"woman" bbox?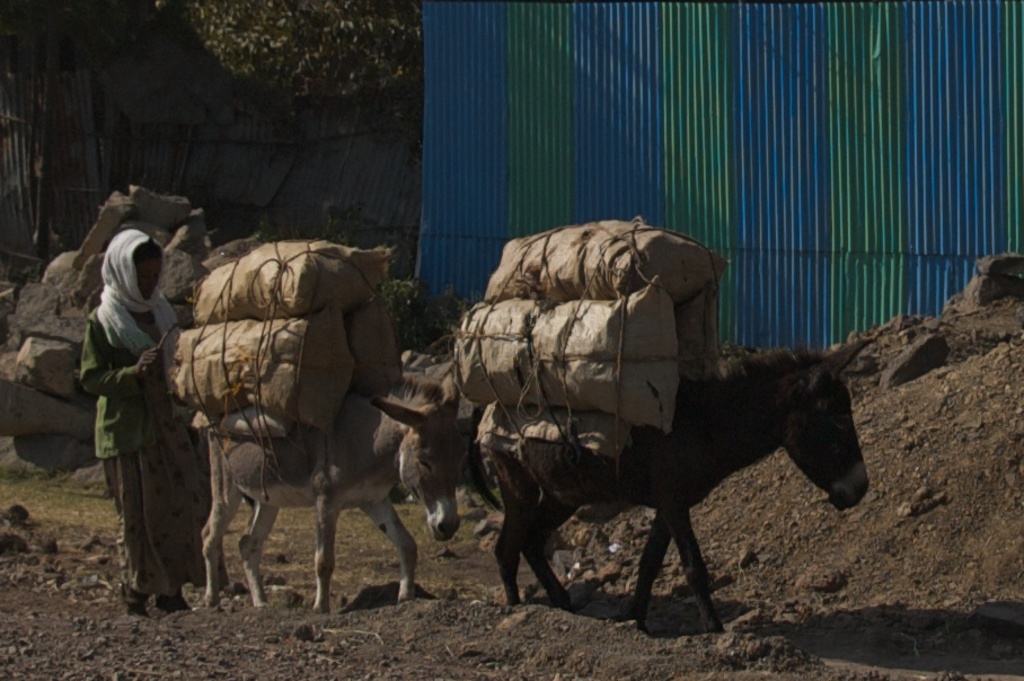
bbox=(80, 224, 203, 613)
